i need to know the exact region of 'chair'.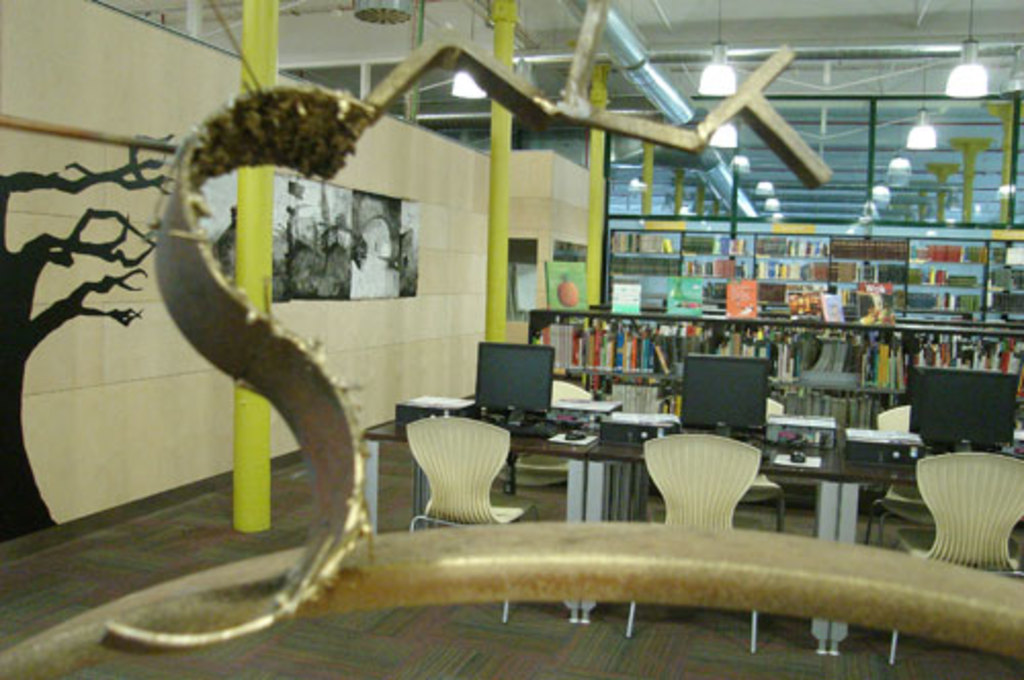
Region: detection(891, 455, 1022, 664).
